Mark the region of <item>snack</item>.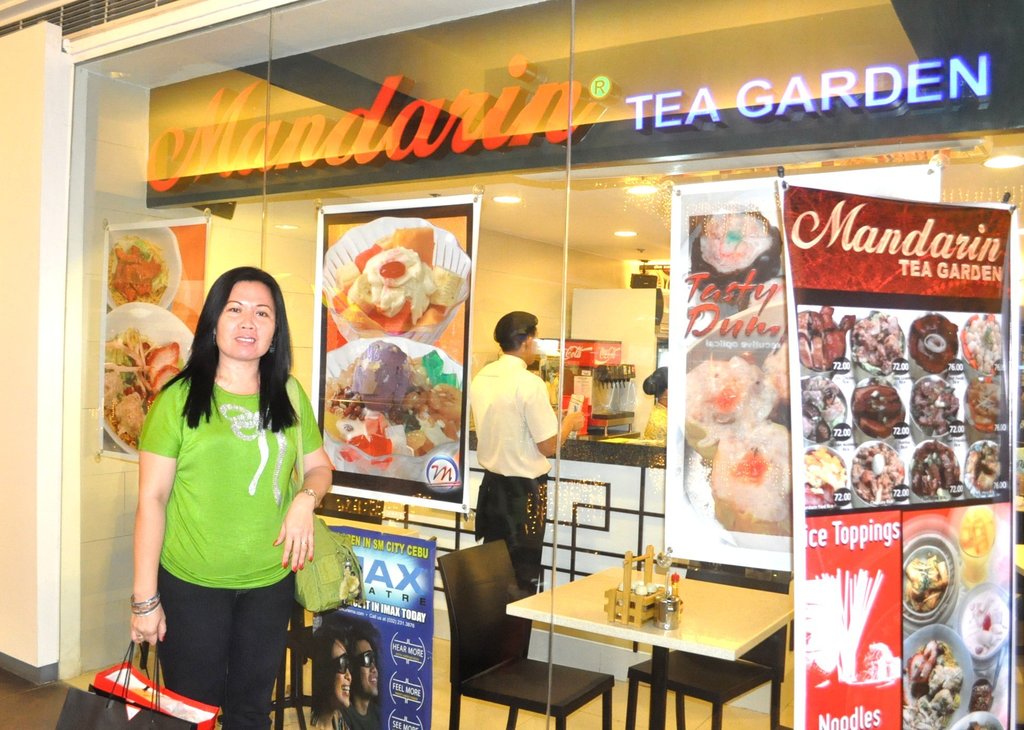
Region: bbox(99, 299, 189, 459).
